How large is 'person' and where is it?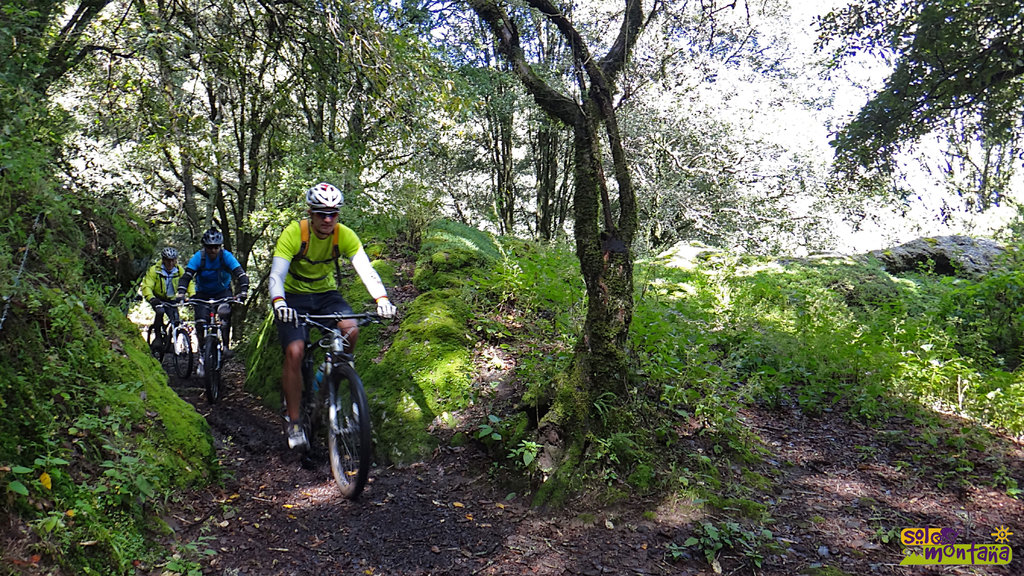
Bounding box: x1=140 y1=251 x2=190 y2=338.
